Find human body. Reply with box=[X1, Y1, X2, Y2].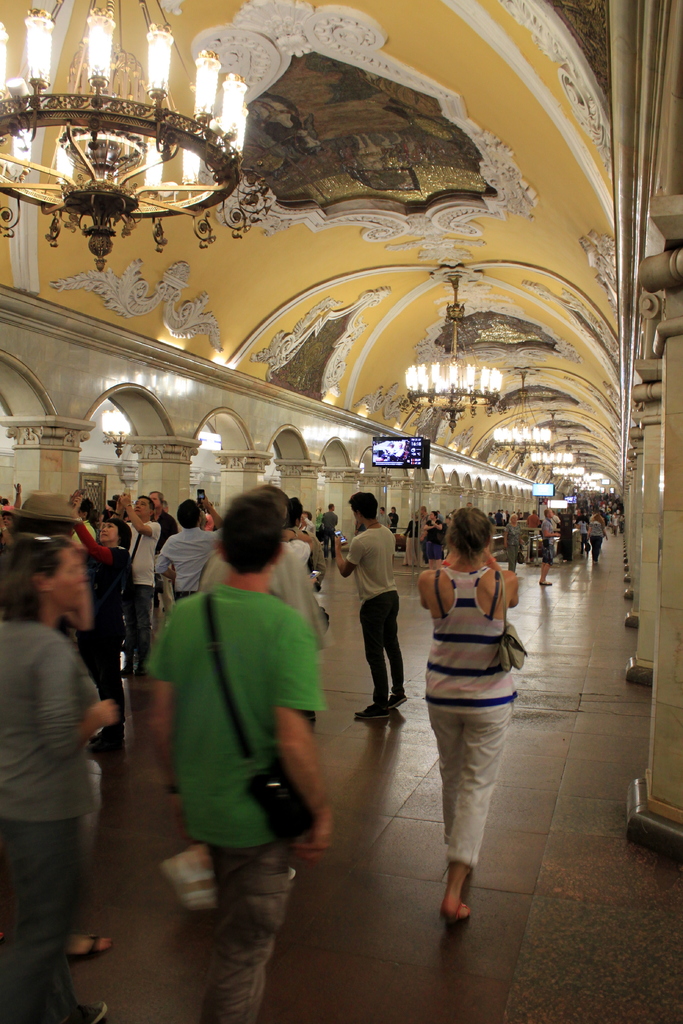
box=[580, 502, 610, 552].
